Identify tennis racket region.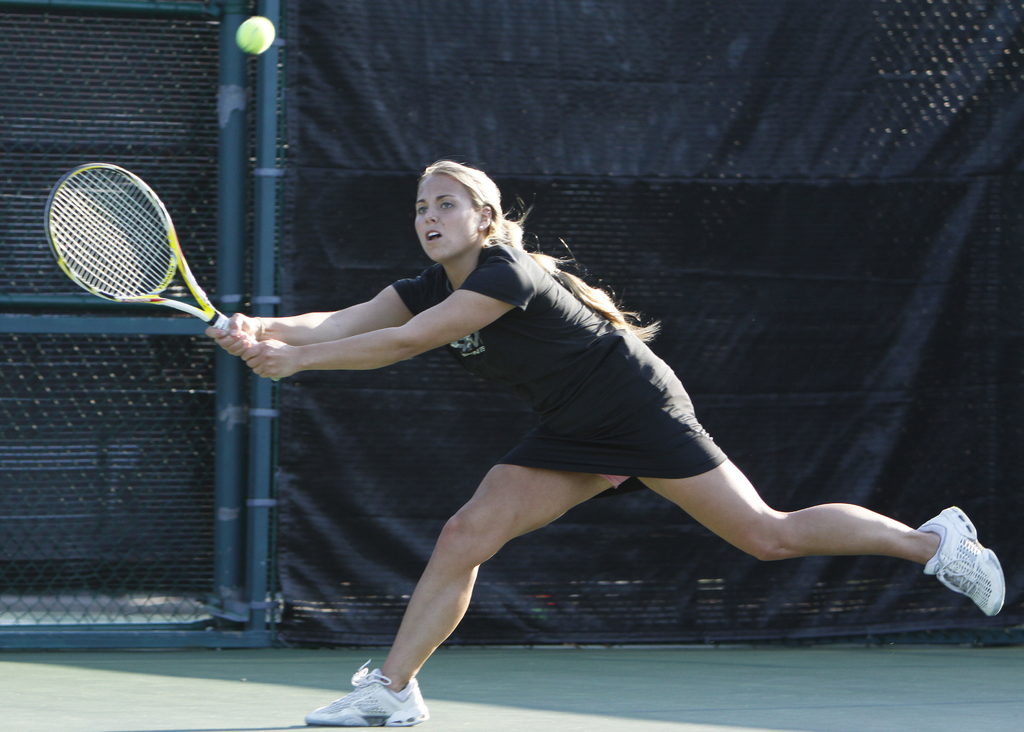
Region: (x1=42, y1=161, x2=280, y2=383).
